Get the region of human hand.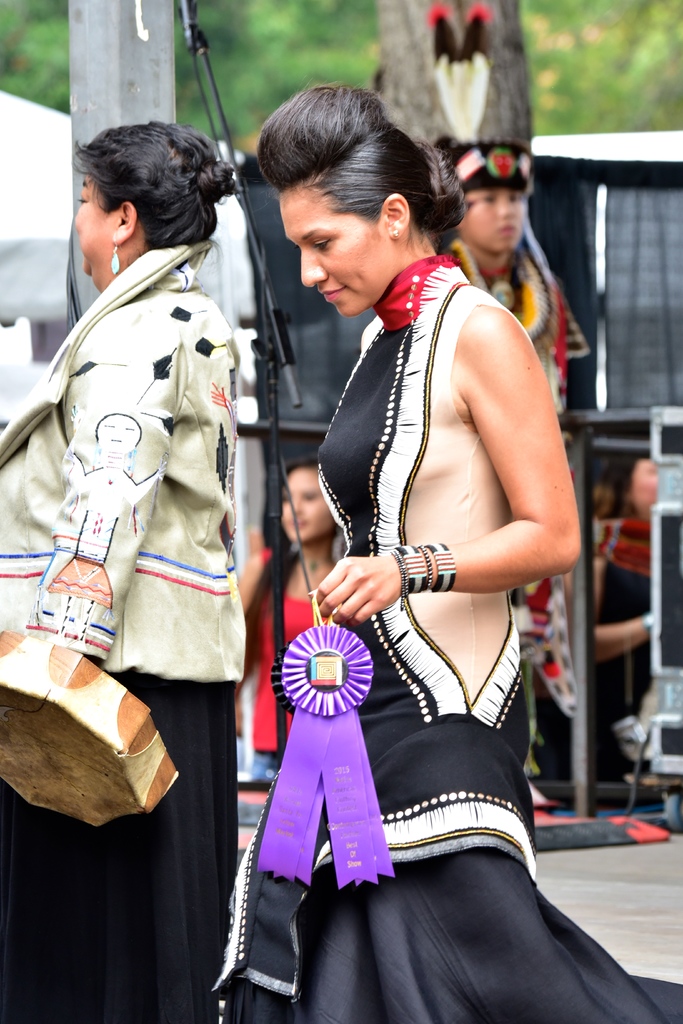
(323,548,418,623).
